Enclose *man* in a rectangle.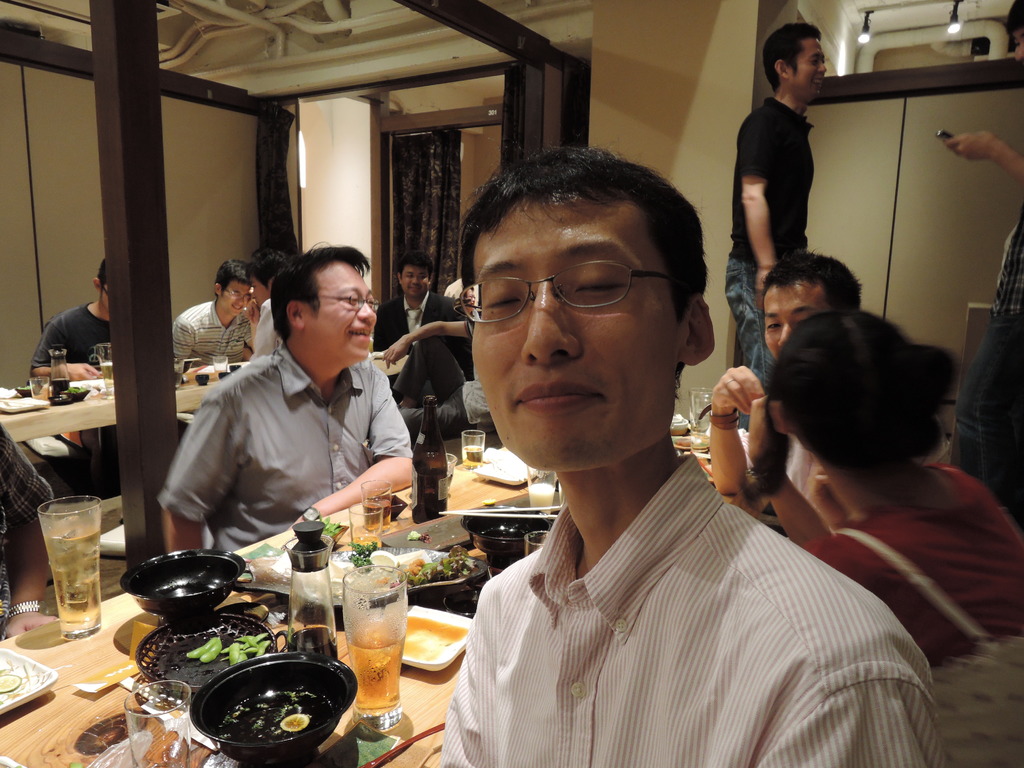
locate(172, 259, 253, 368).
